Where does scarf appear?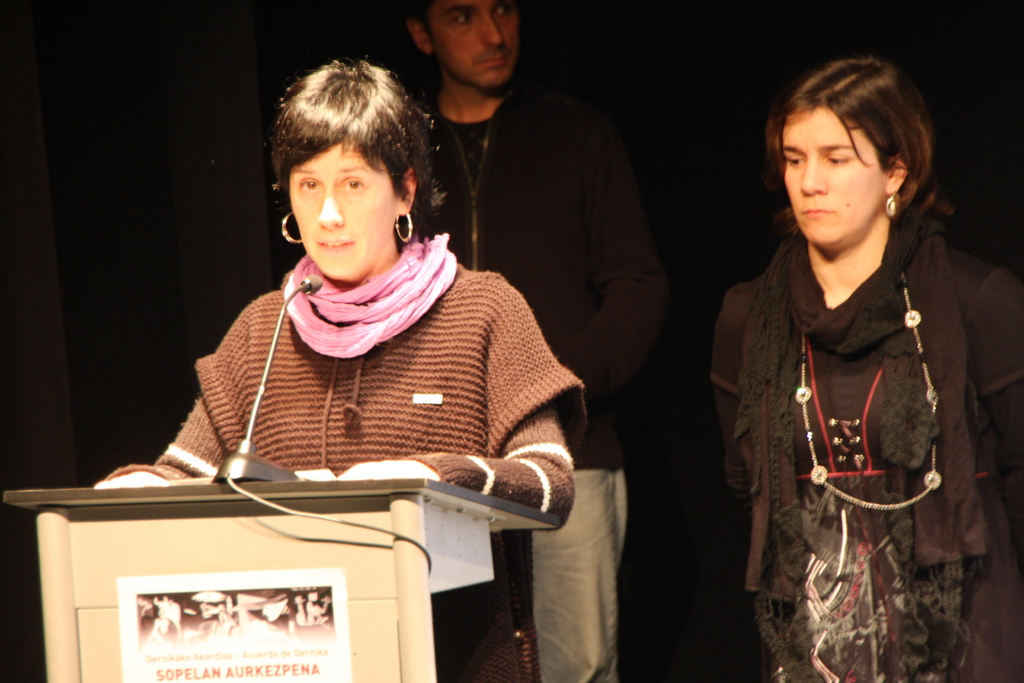
Appears at pyautogui.locateOnScreen(730, 224, 985, 671).
